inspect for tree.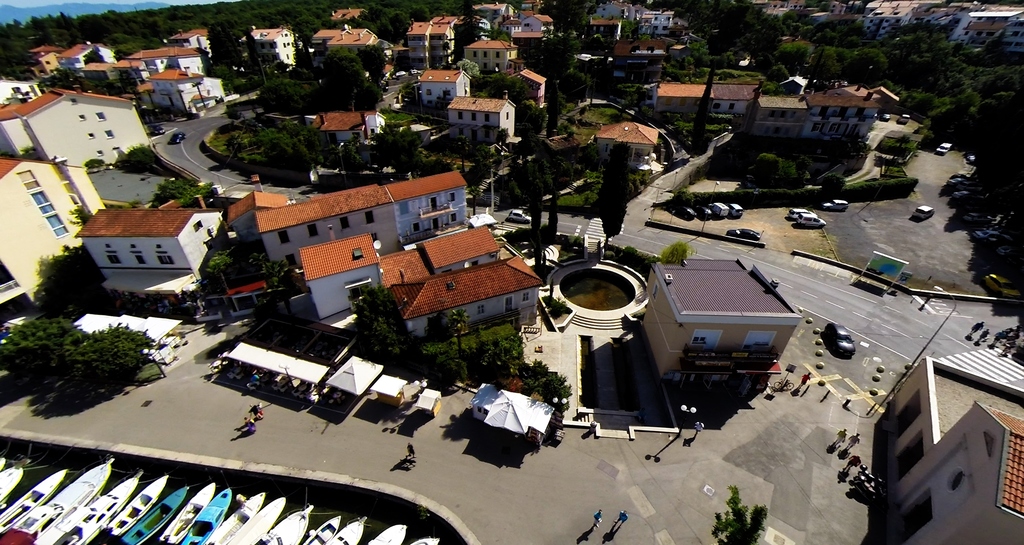
Inspection: <region>429, 86, 459, 114</region>.
